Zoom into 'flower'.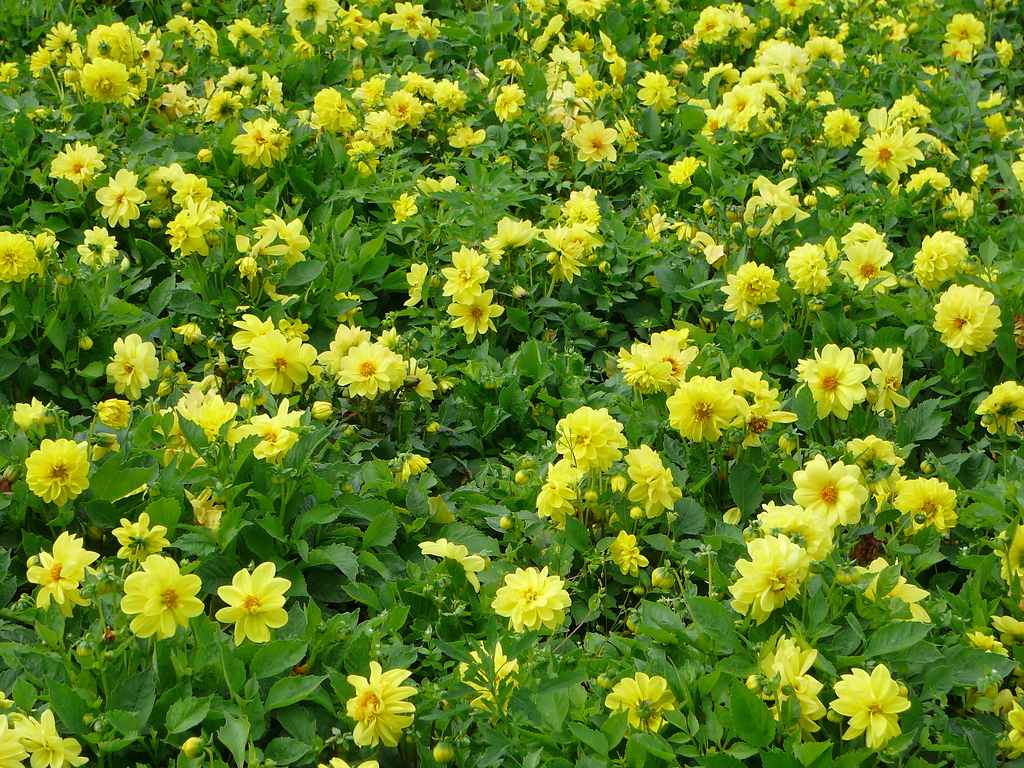
Zoom target: (908,232,968,285).
